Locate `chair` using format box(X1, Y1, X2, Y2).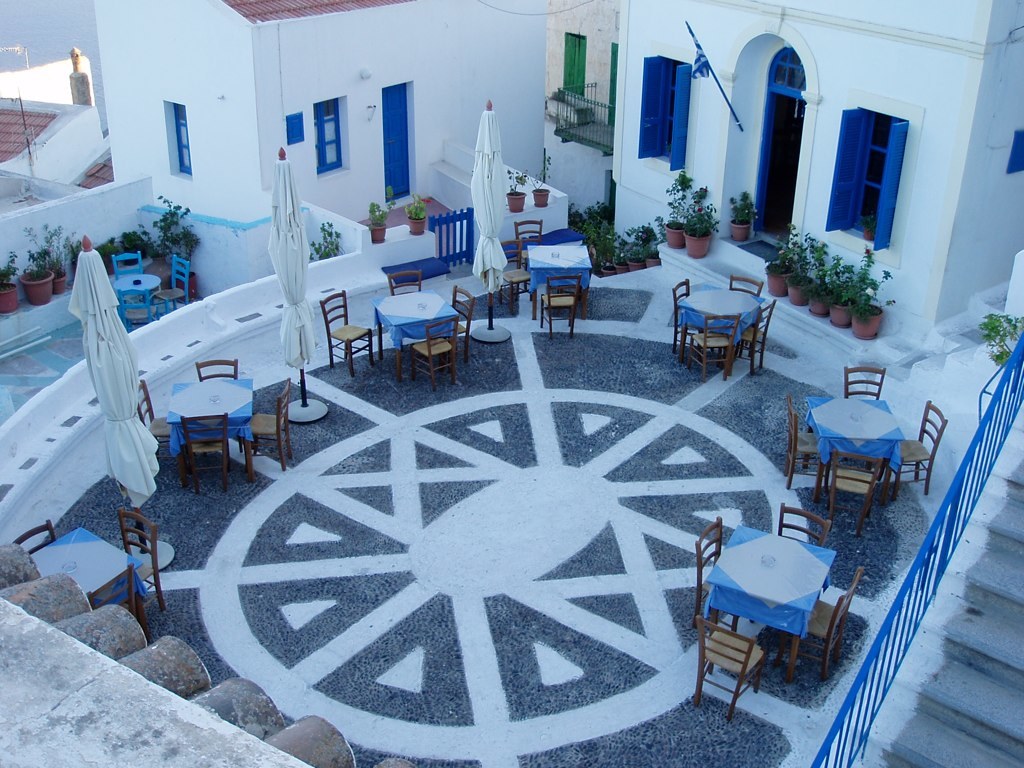
box(420, 288, 472, 368).
